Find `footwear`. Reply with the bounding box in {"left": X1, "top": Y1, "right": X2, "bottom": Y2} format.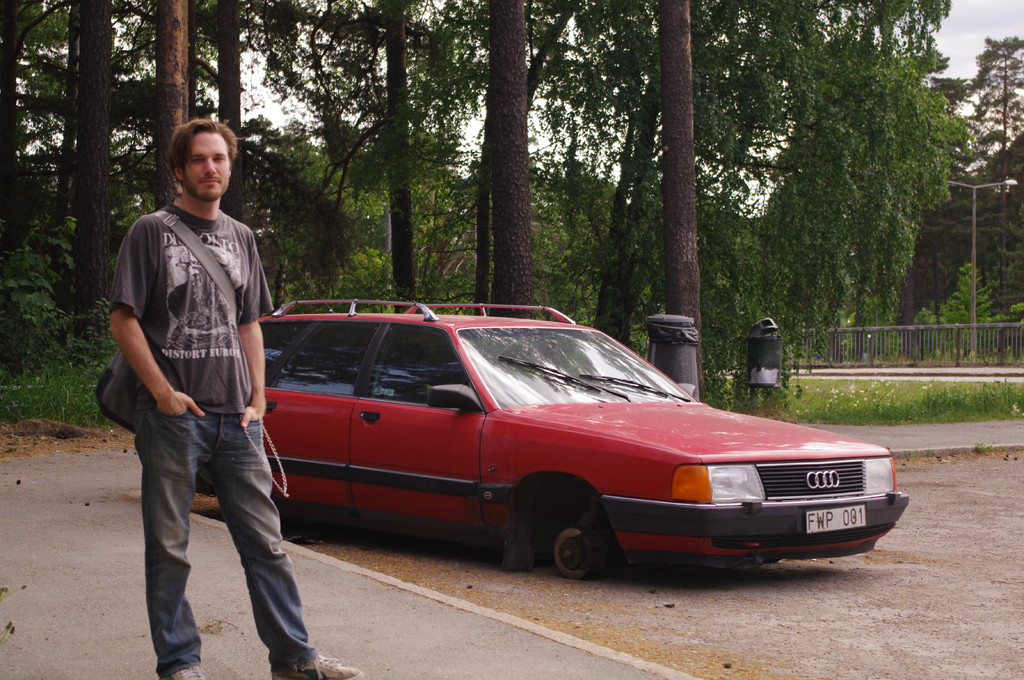
{"left": 156, "top": 659, "right": 205, "bottom": 679}.
